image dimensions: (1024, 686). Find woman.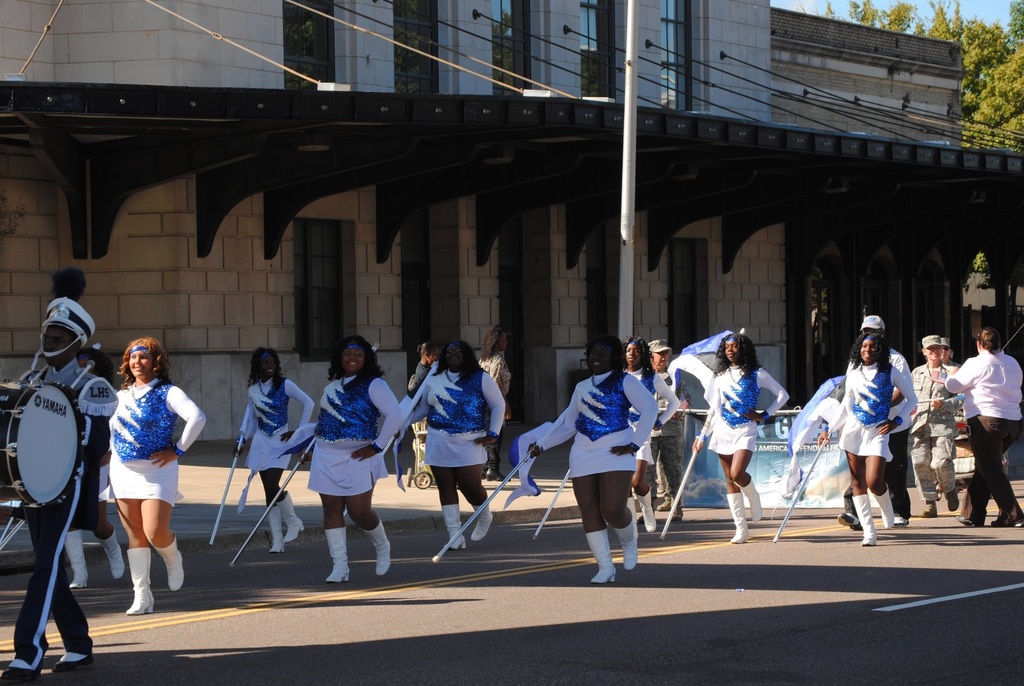
region(613, 327, 674, 540).
